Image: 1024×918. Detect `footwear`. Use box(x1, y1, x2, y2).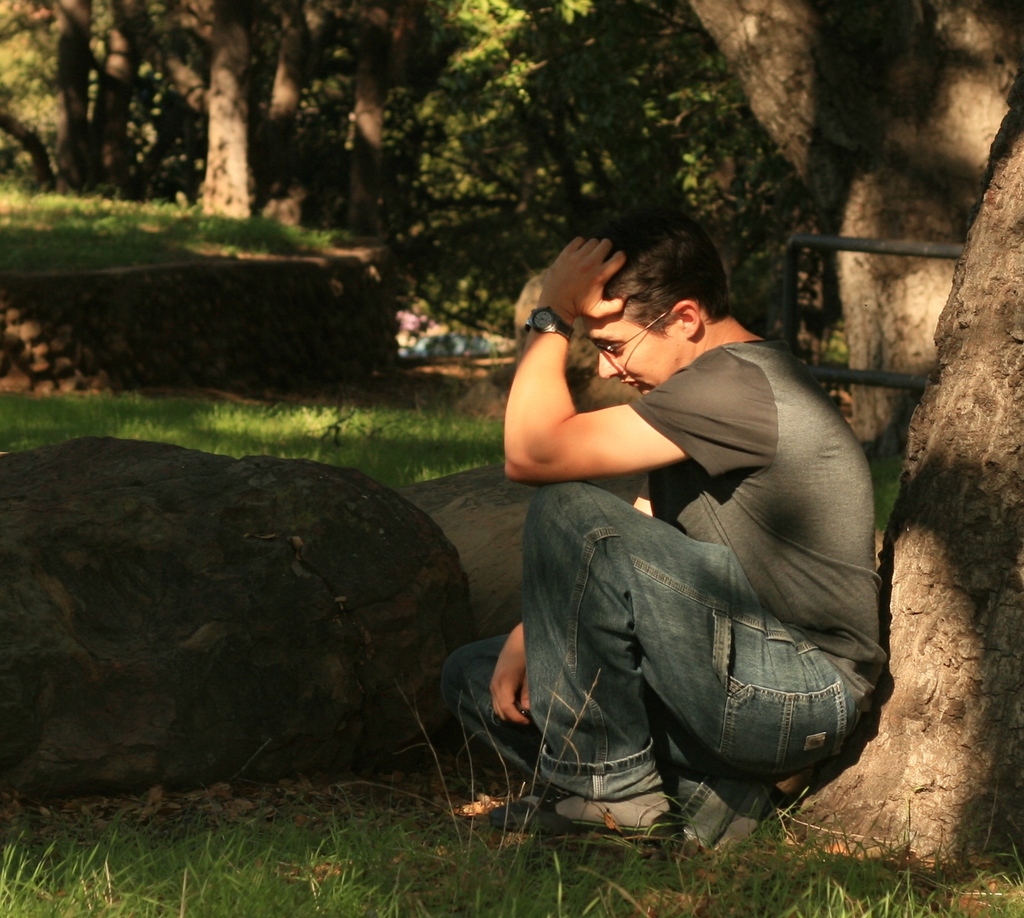
box(493, 799, 677, 835).
